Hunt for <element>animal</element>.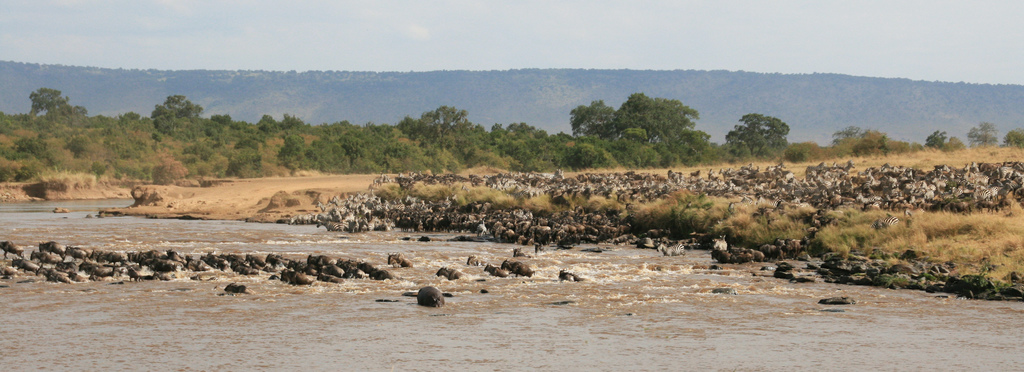
Hunted down at 556, 266, 579, 284.
